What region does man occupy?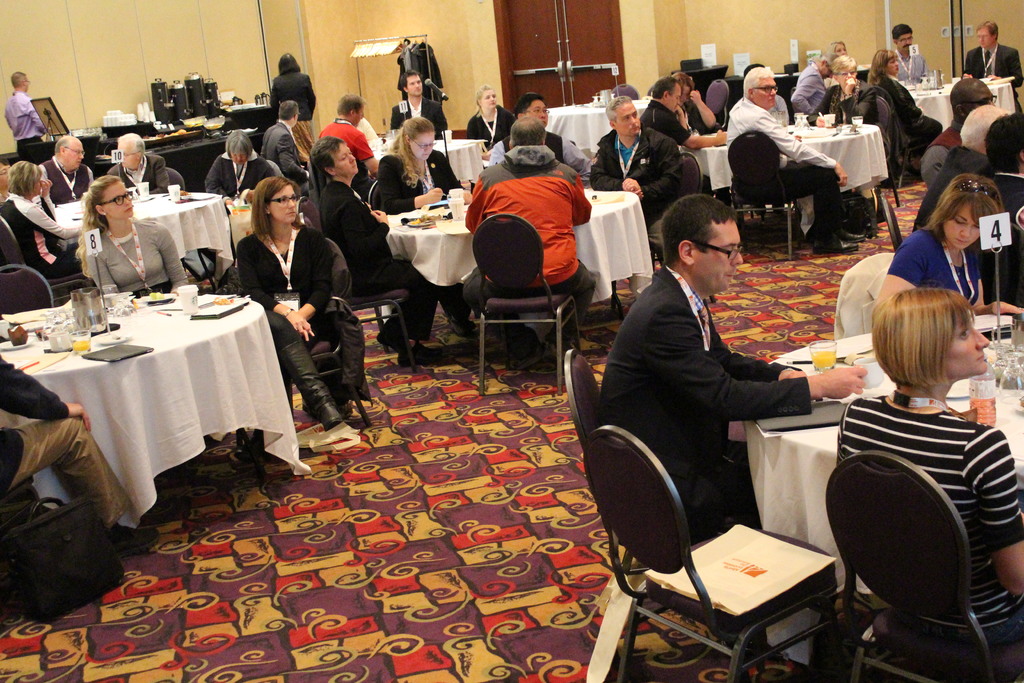
(left=586, top=100, right=694, bottom=265).
